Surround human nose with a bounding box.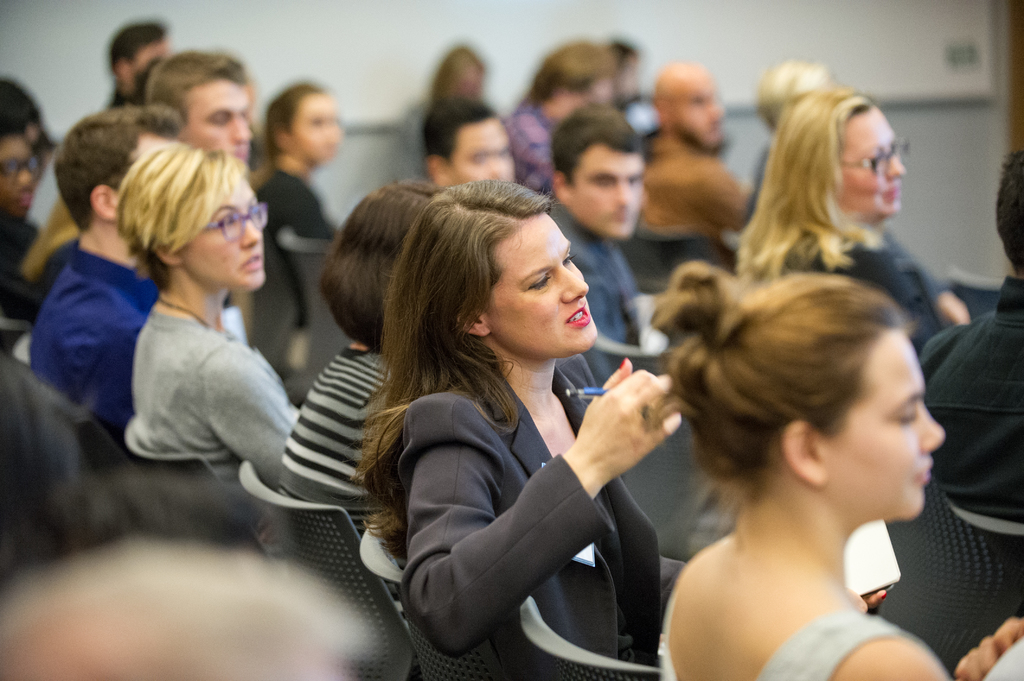
<box>227,117,252,141</box>.
